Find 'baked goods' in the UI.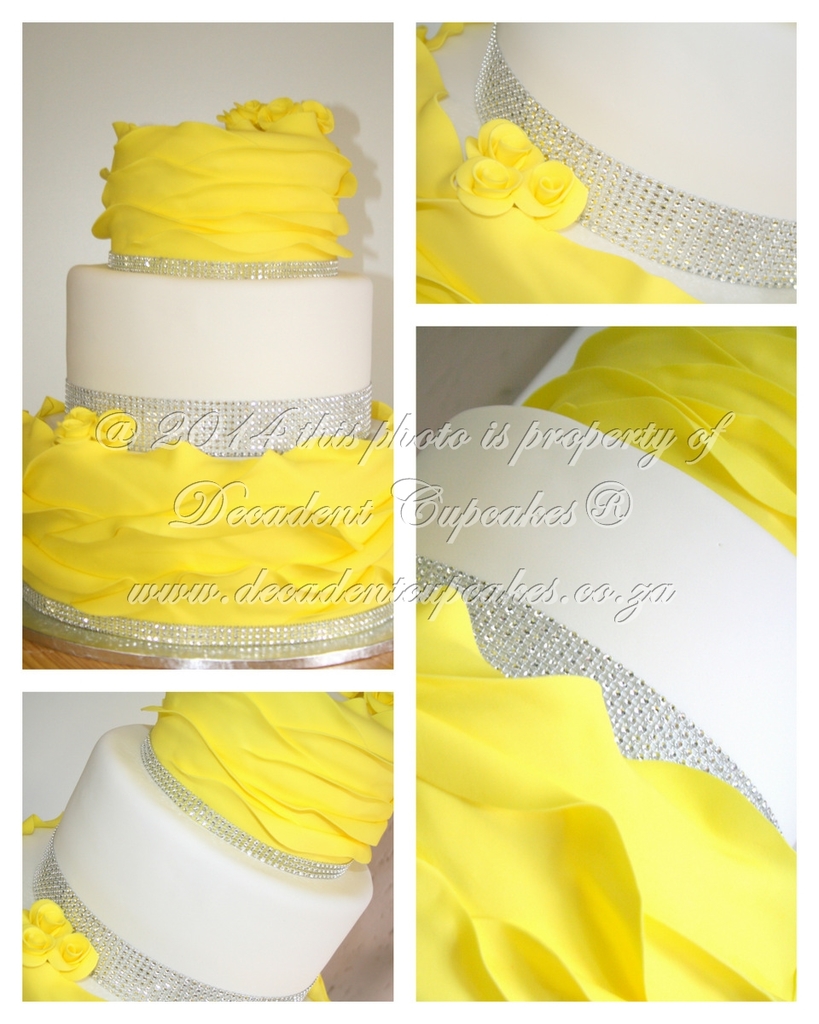
UI element at <box>25,95,392,658</box>.
